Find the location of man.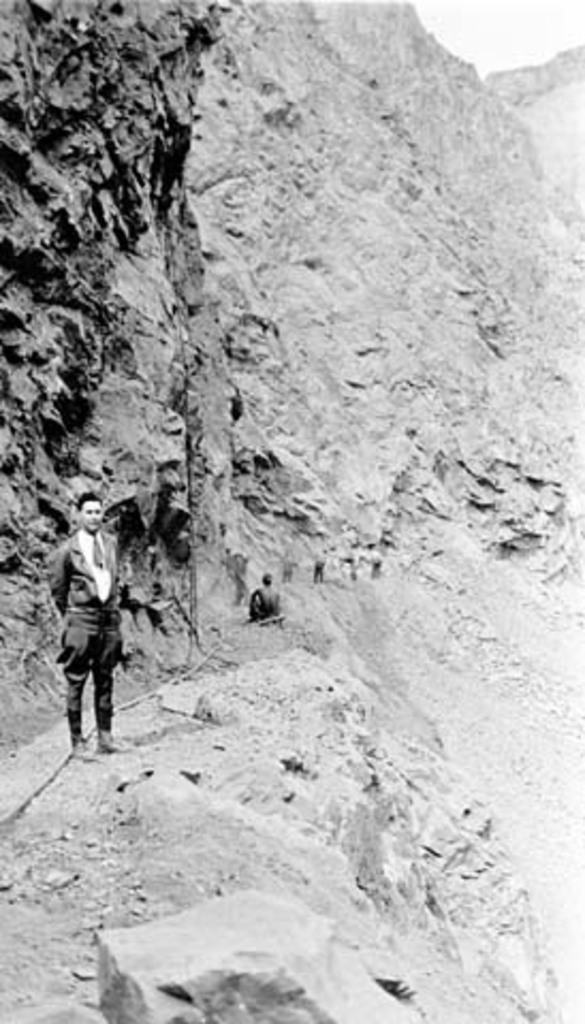
Location: select_region(49, 501, 135, 772).
